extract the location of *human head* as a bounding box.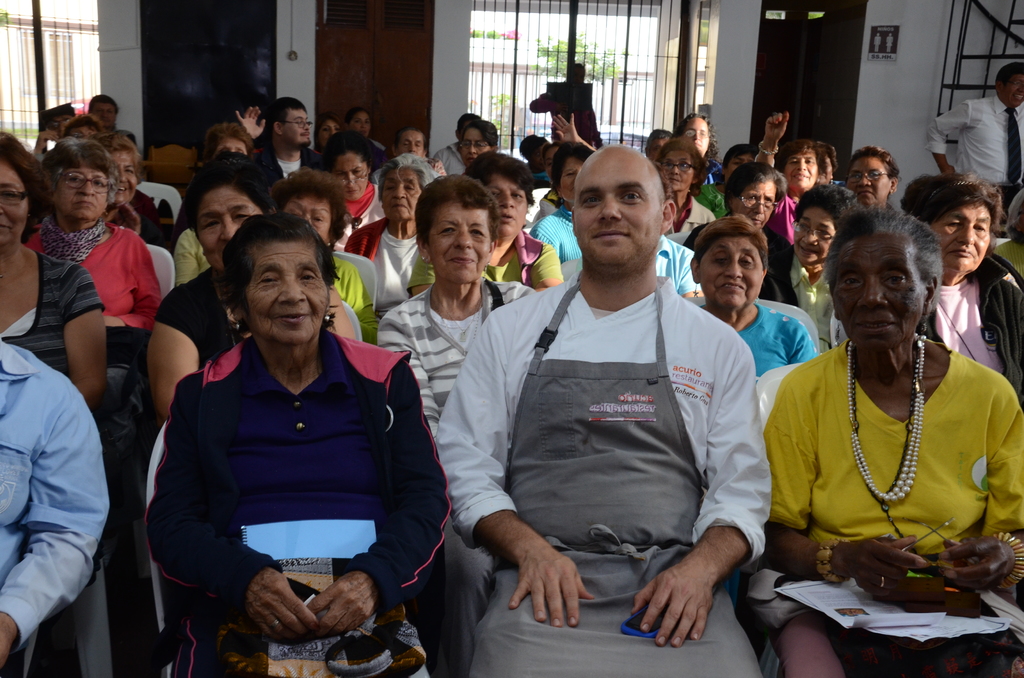
box=[814, 211, 951, 349].
